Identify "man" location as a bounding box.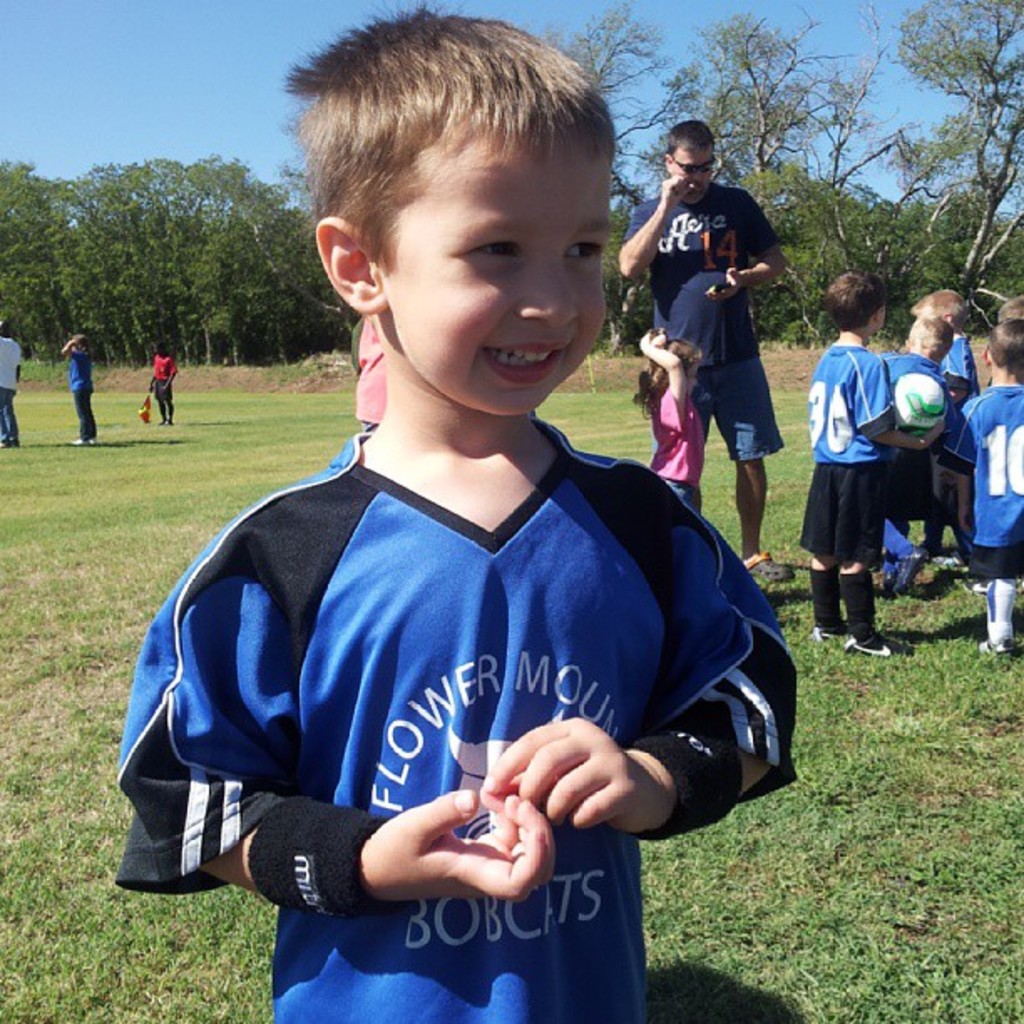
region(617, 119, 790, 566).
